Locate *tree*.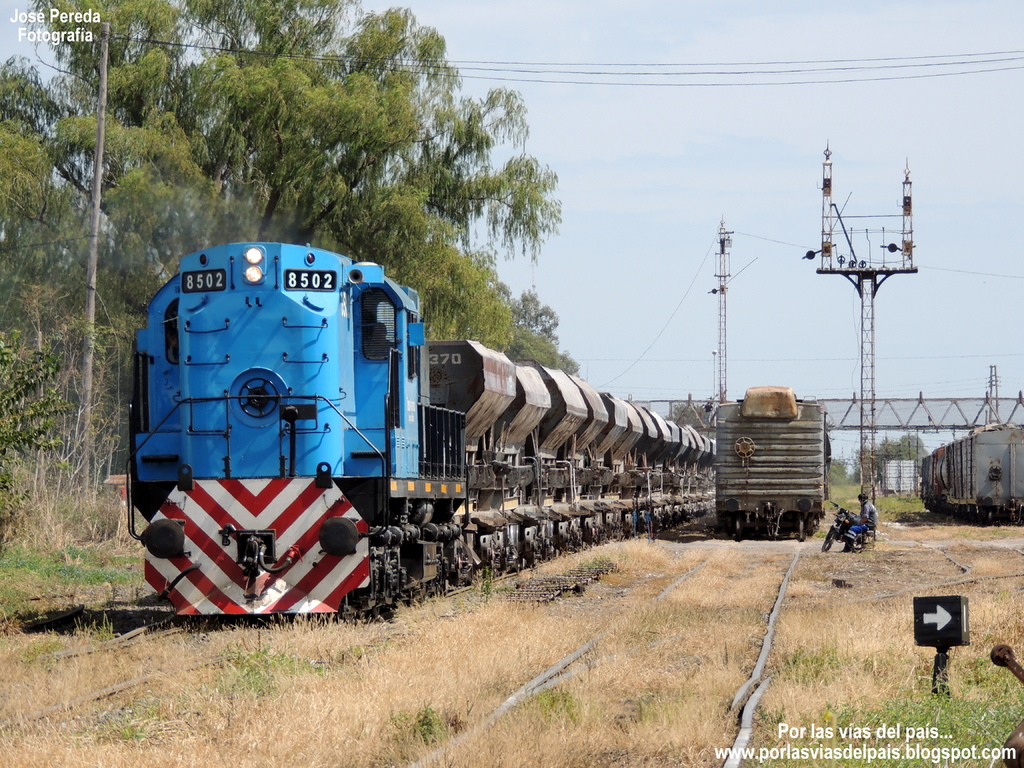
Bounding box: [left=829, top=458, right=848, bottom=478].
